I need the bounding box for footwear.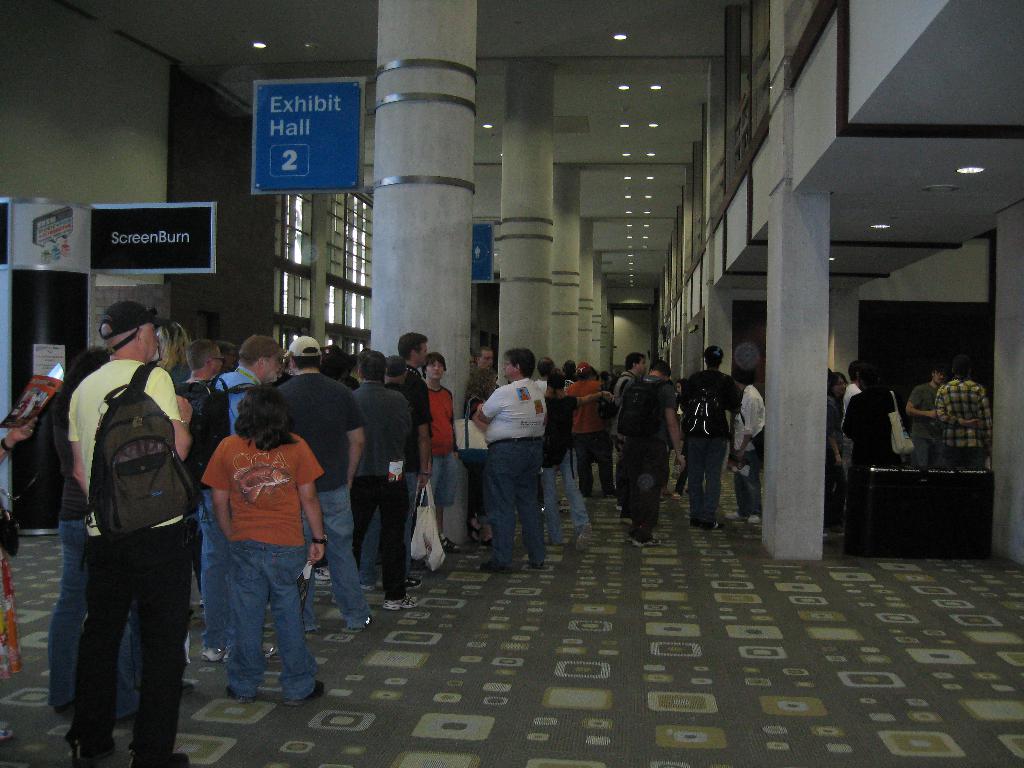
Here it is: box=[470, 516, 479, 548].
